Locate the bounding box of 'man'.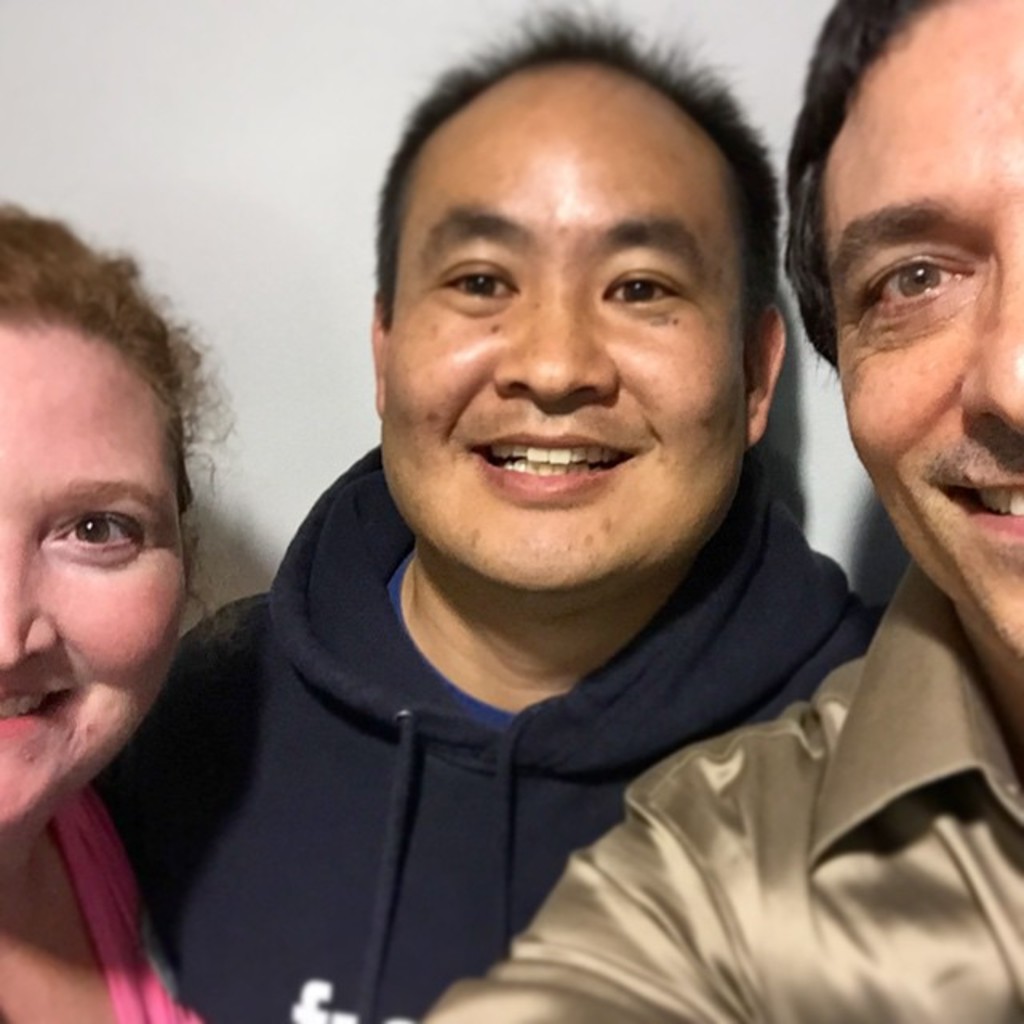
Bounding box: (x1=746, y1=22, x2=1023, y2=880).
